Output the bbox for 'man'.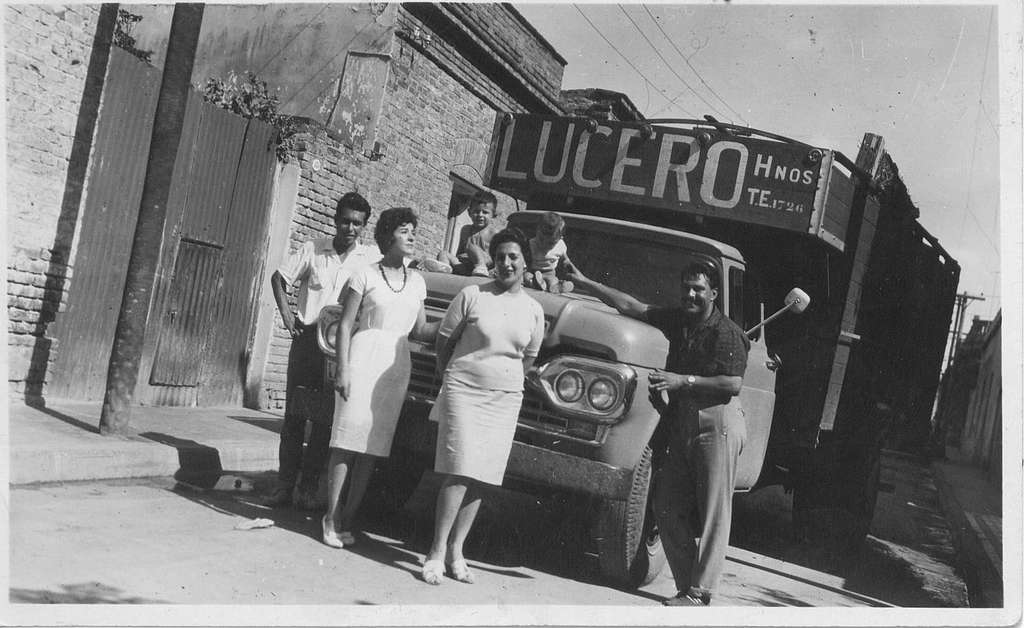
(262,190,435,506).
